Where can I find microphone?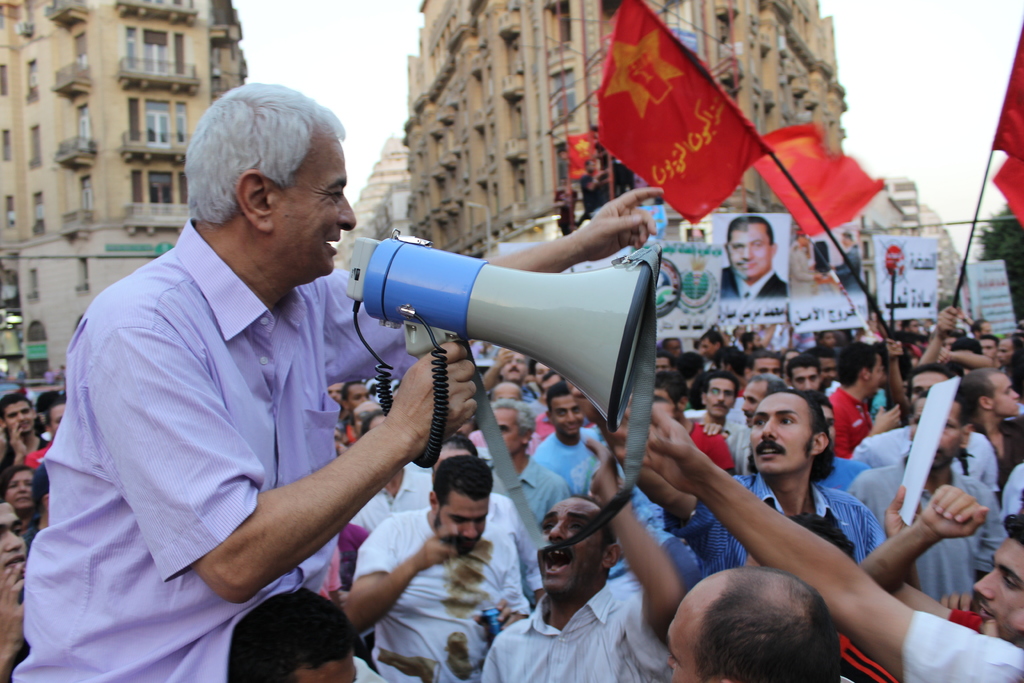
You can find it at select_region(346, 235, 656, 431).
